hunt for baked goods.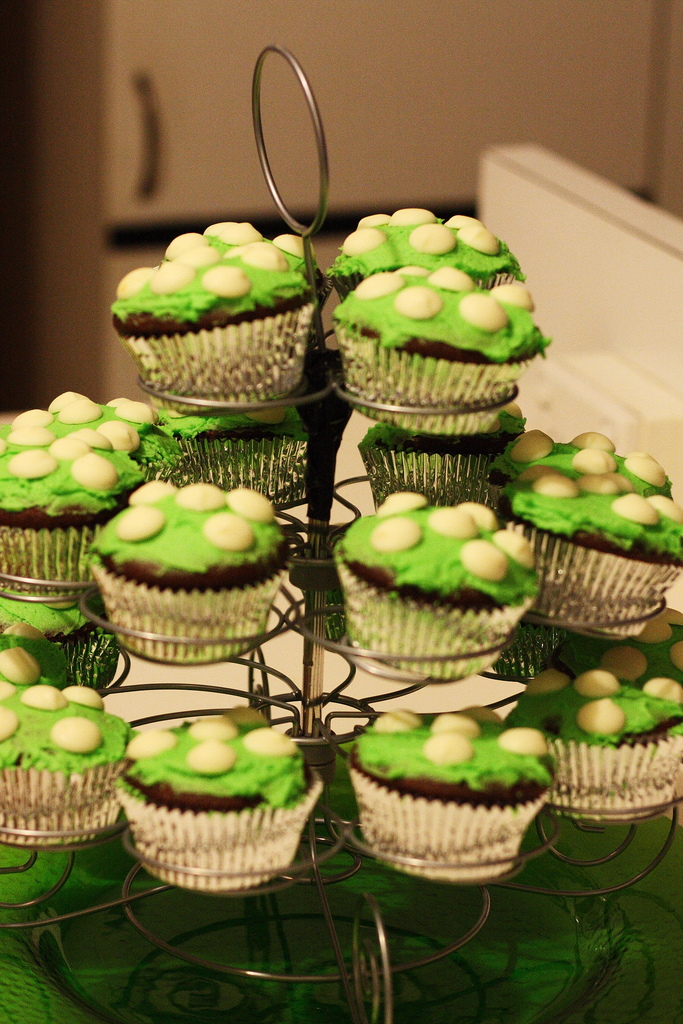
Hunted down at <region>499, 625, 583, 684</region>.
